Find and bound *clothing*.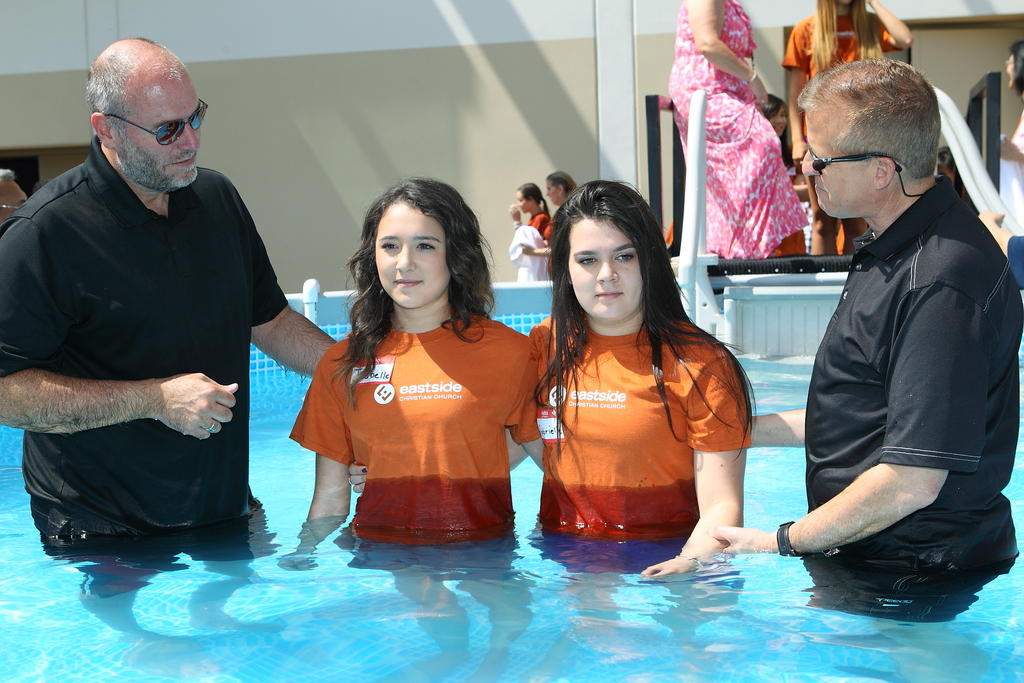
Bound: 796:169:1019:632.
